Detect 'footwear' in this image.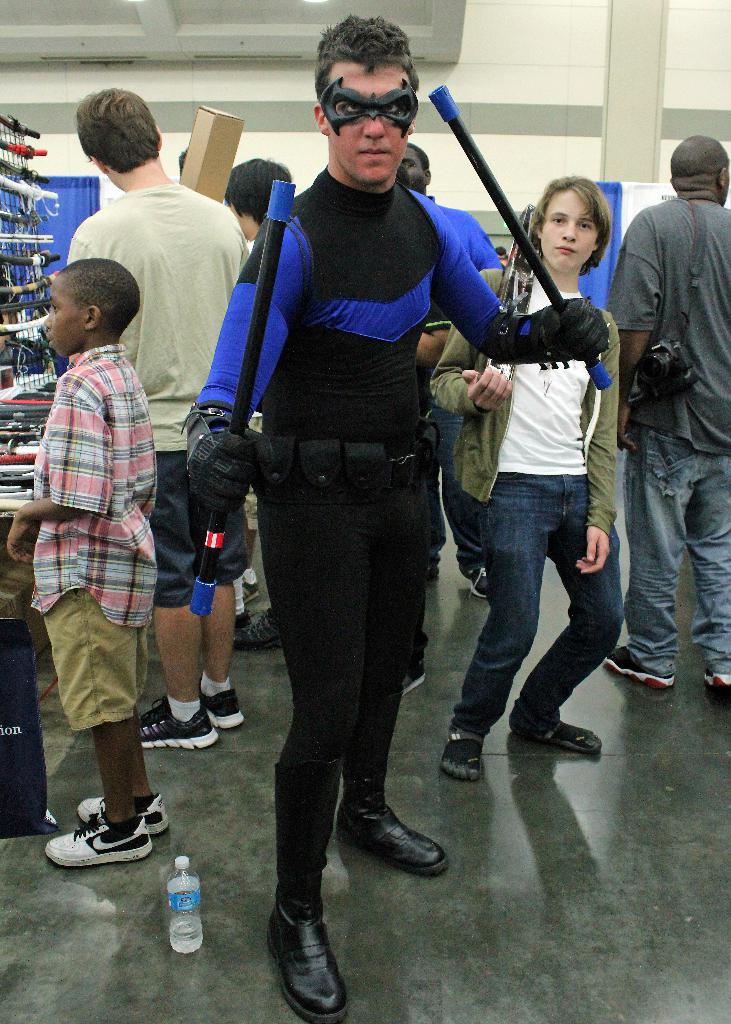
Detection: 229 611 251 628.
